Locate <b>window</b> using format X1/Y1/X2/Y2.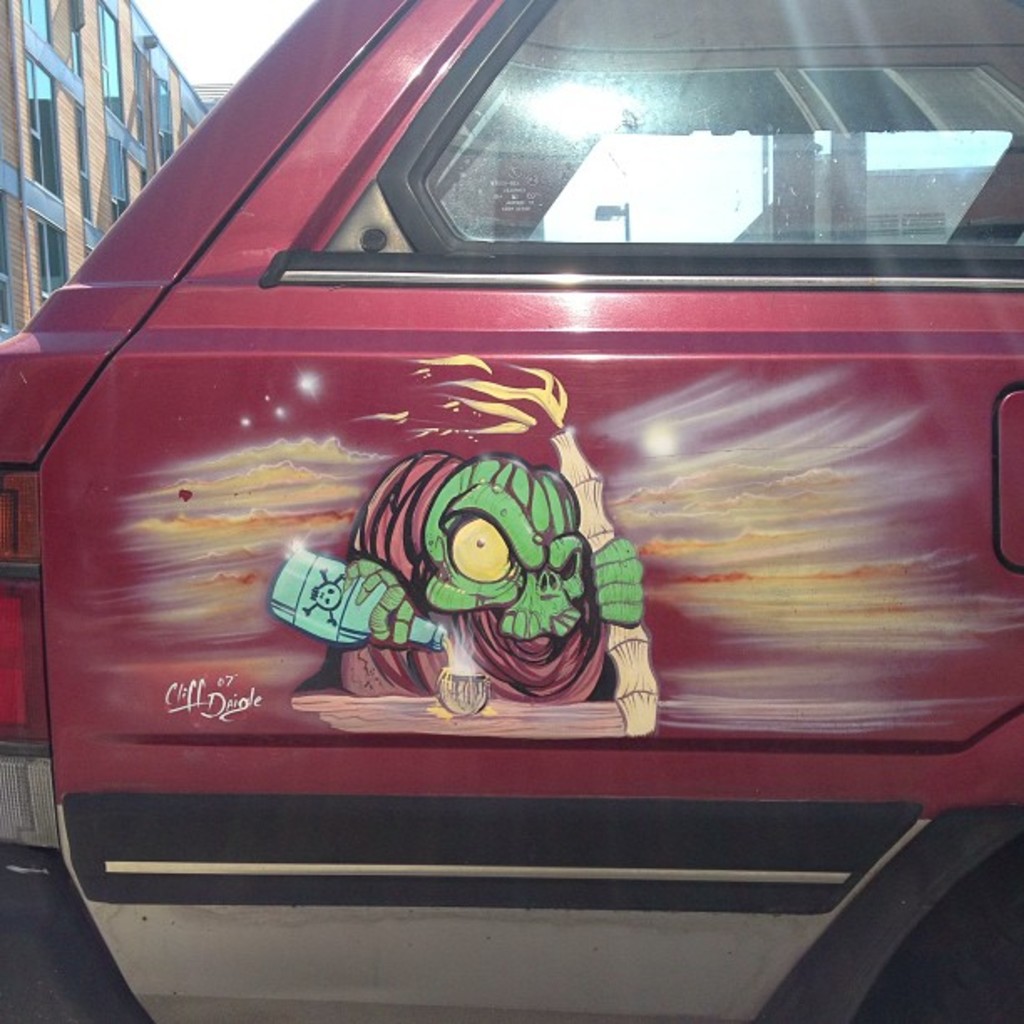
97/5/124/129.
